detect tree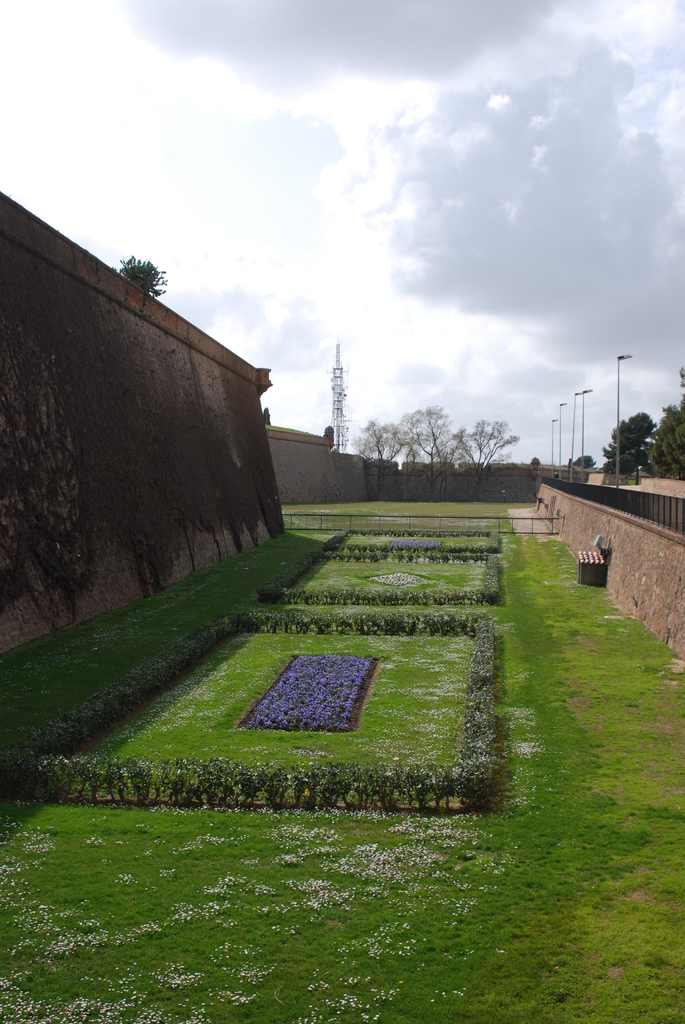
pyautogui.locateOnScreen(653, 406, 684, 483)
